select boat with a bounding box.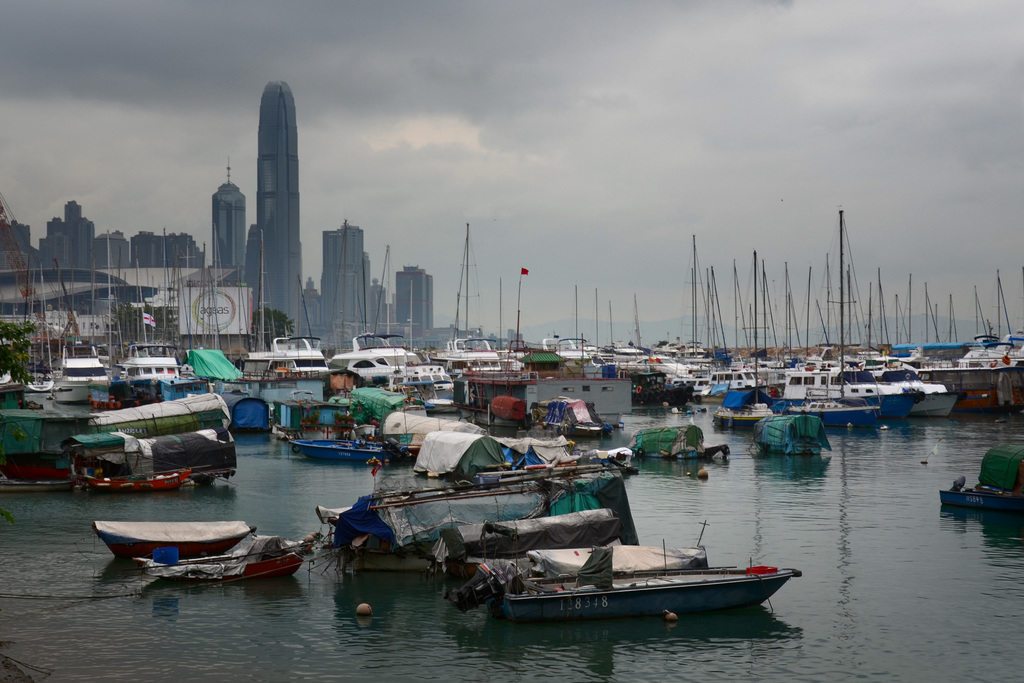
230:331:335:413.
